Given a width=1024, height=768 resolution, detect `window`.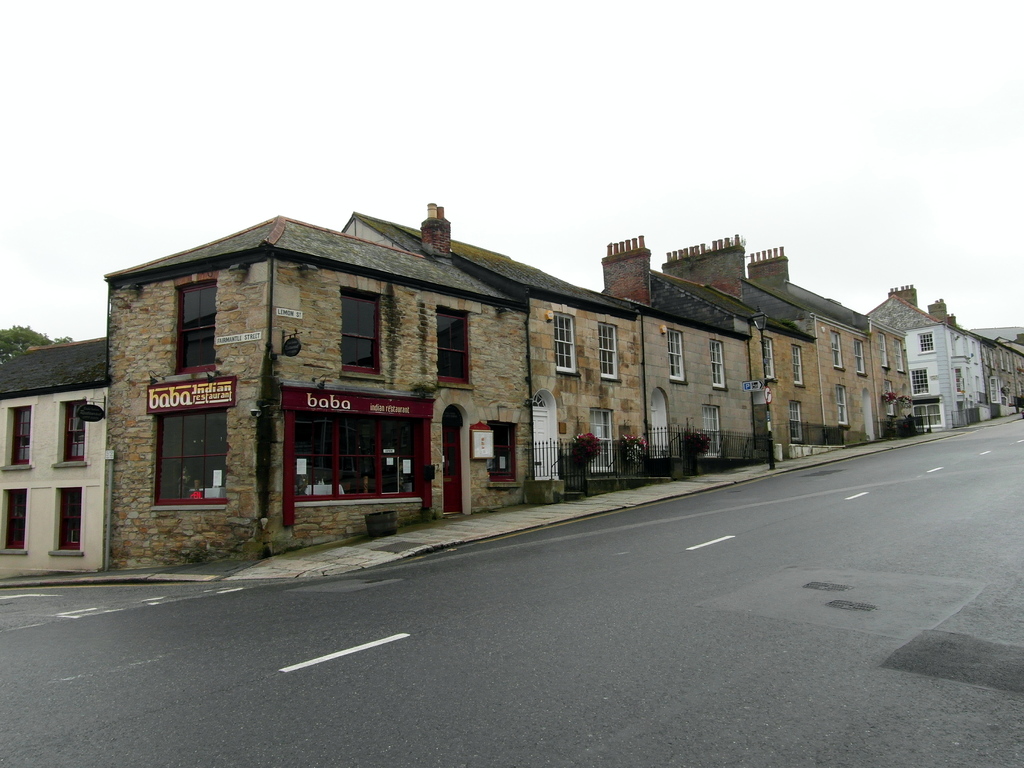
[x1=913, y1=324, x2=938, y2=356].
